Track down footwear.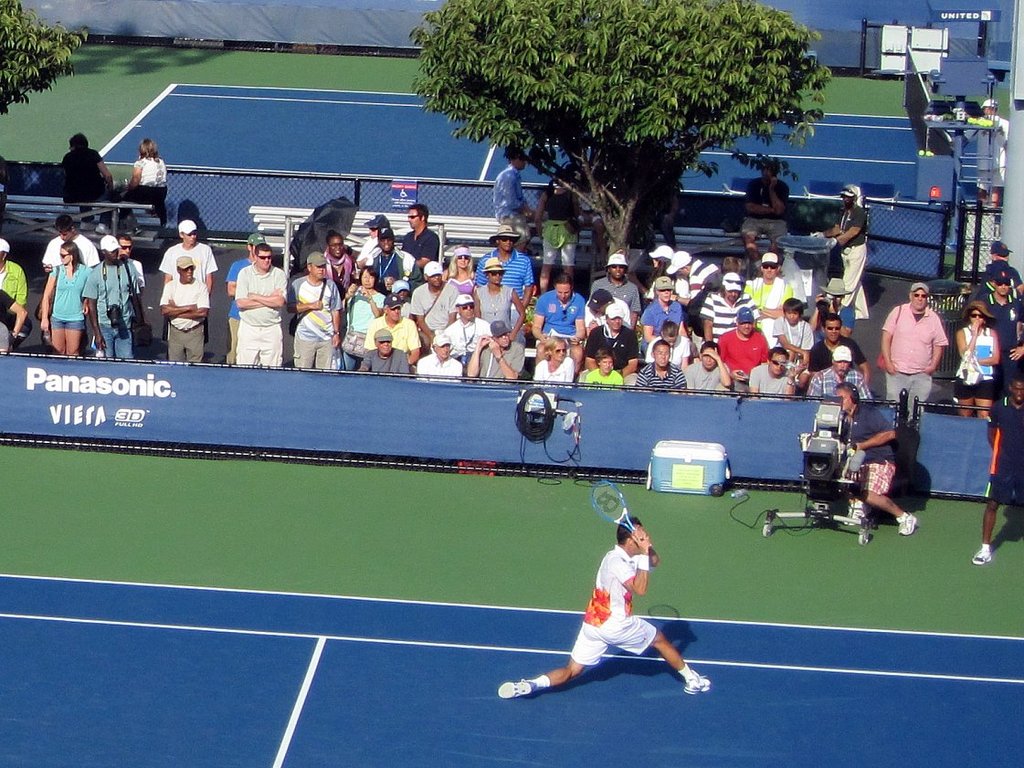
Tracked to l=686, t=668, r=717, b=694.
